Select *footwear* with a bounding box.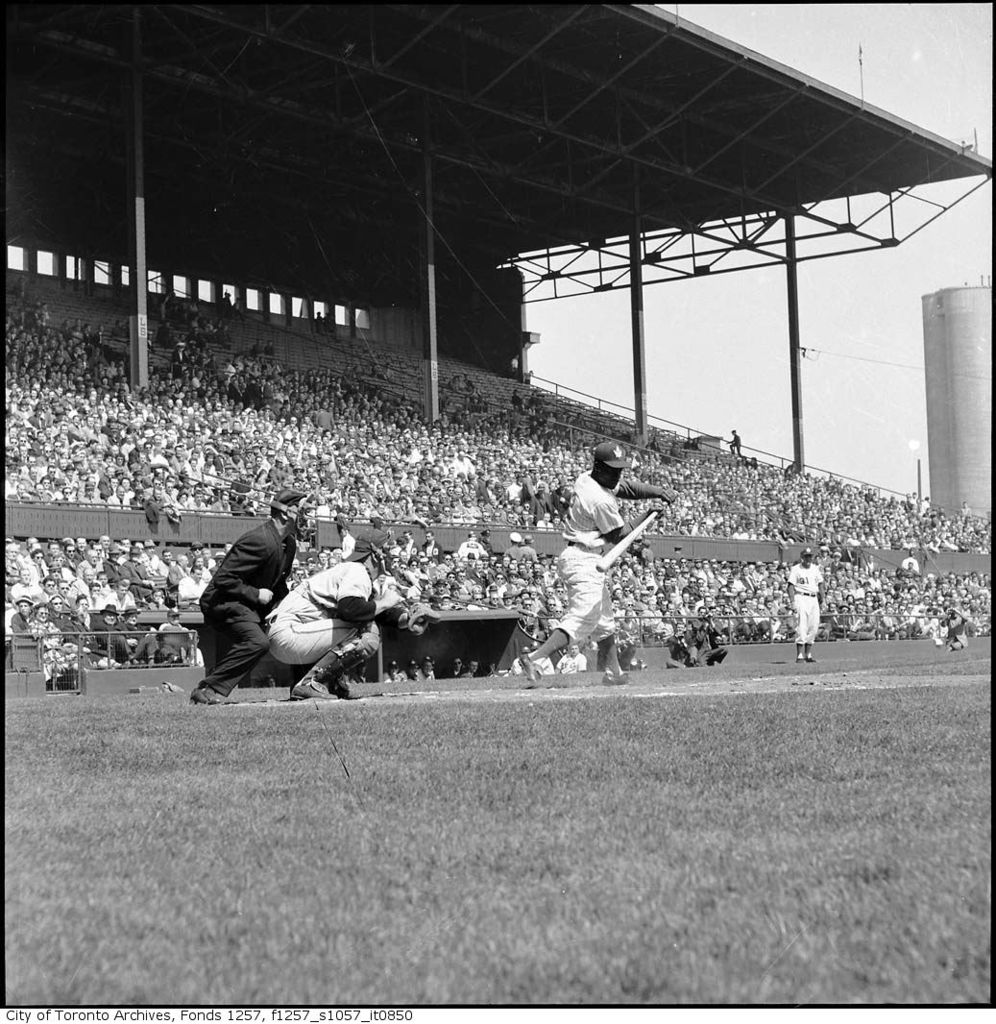
crop(298, 657, 335, 695).
